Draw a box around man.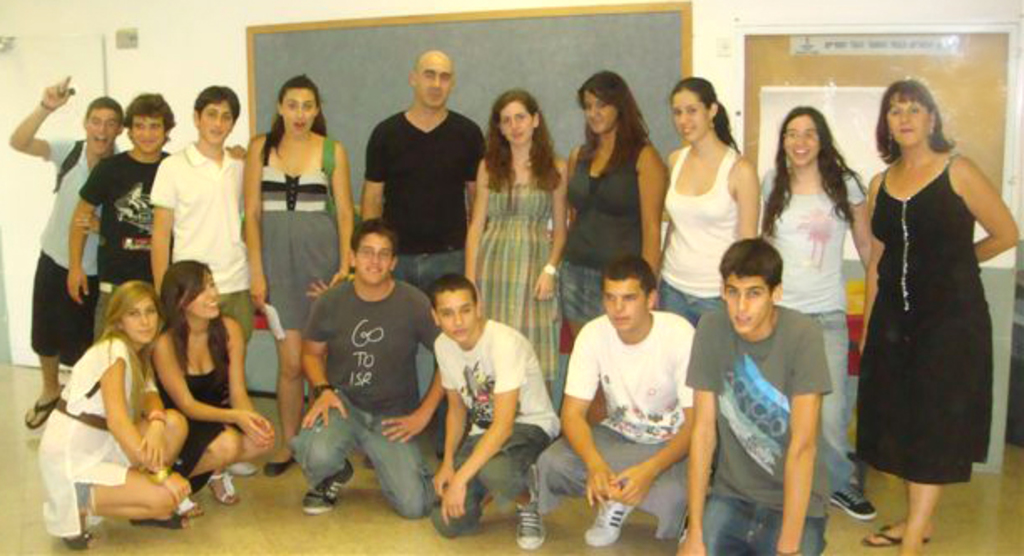
pyautogui.locateOnScreen(151, 72, 249, 477).
